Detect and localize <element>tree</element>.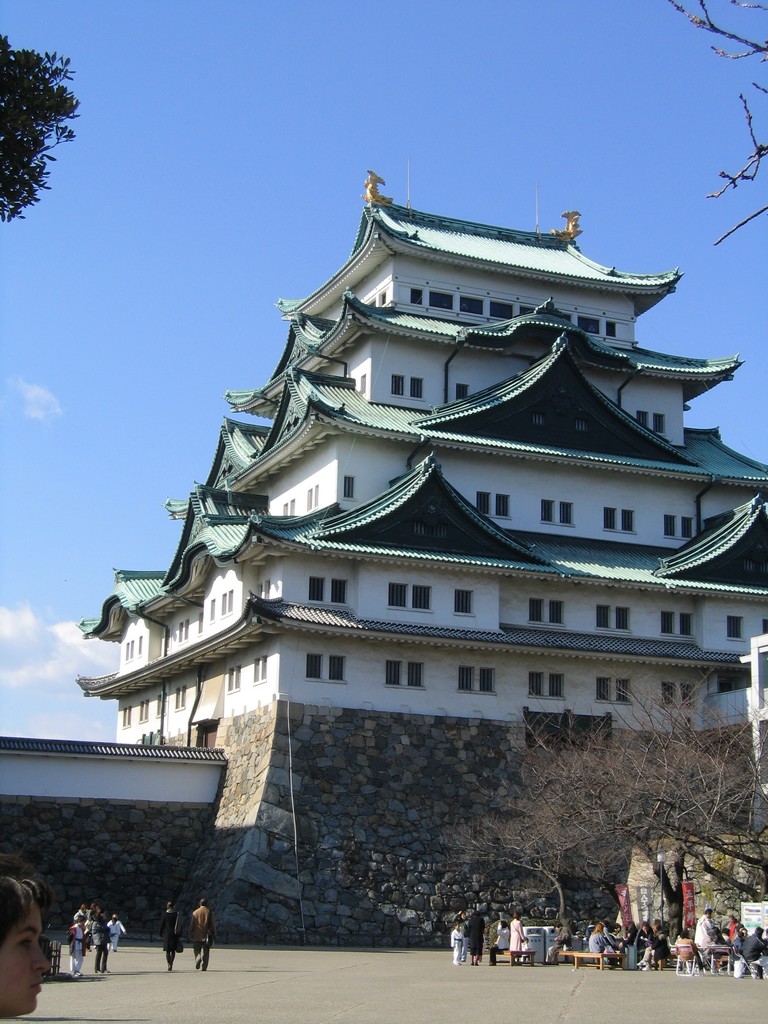
Localized at x1=4, y1=38, x2=67, y2=199.
